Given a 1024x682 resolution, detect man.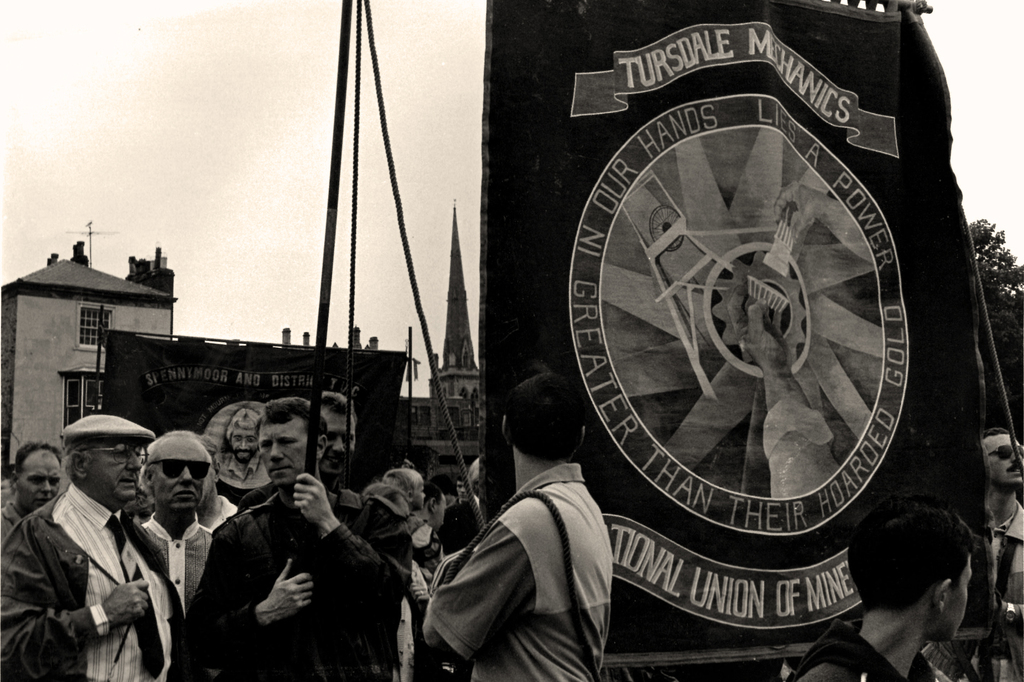
[left=132, top=430, right=216, bottom=623].
